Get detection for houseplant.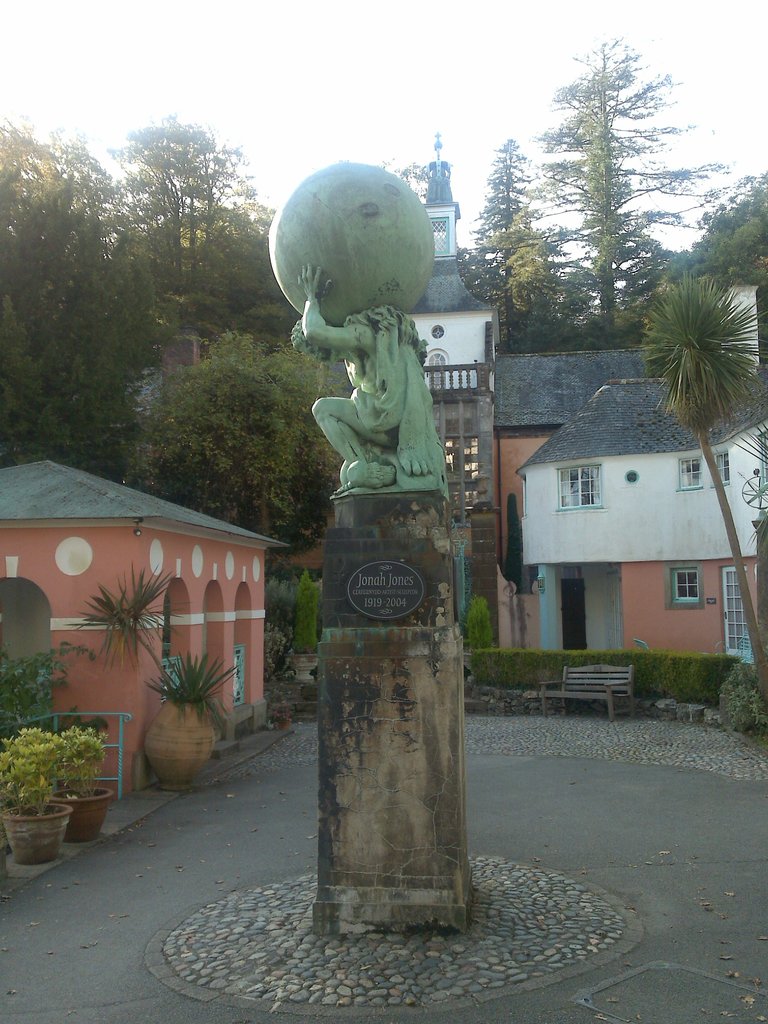
Detection: detection(0, 727, 72, 865).
